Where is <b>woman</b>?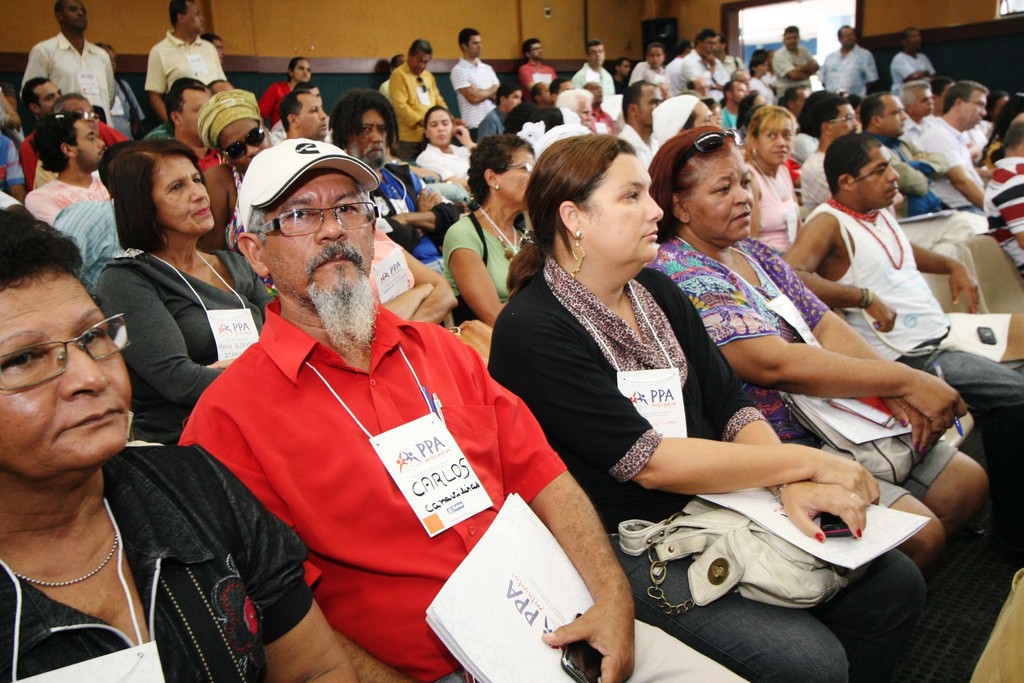
box=[0, 108, 28, 202].
